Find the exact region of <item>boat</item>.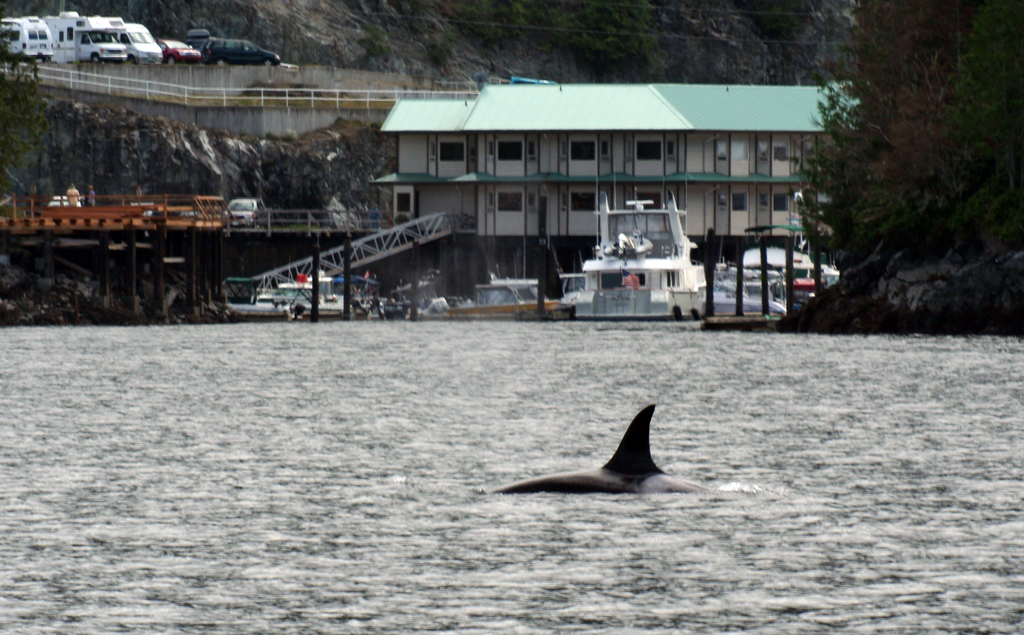
Exact region: bbox=(538, 198, 738, 315).
